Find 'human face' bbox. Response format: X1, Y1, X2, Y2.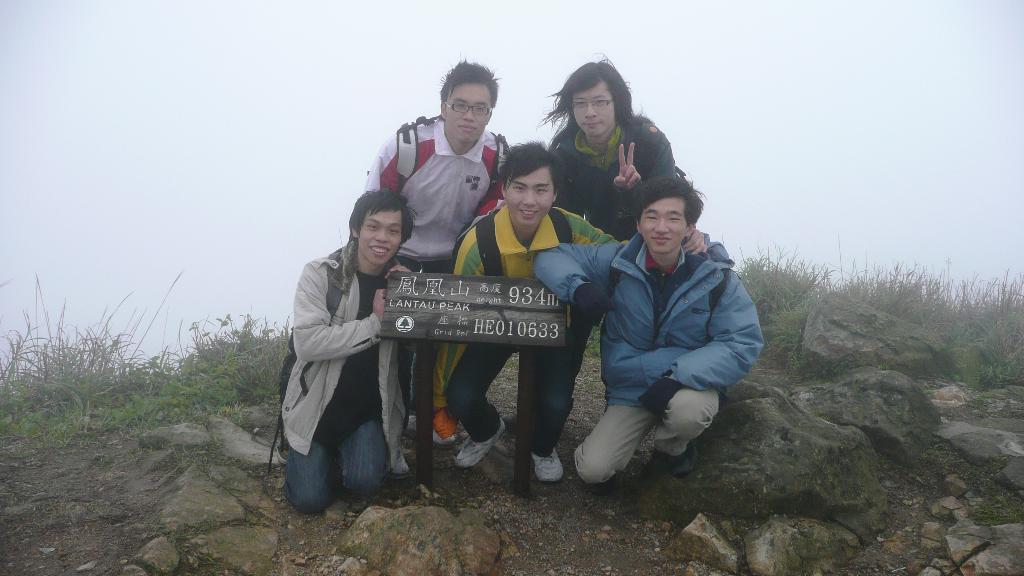
573, 82, 618, 138.
